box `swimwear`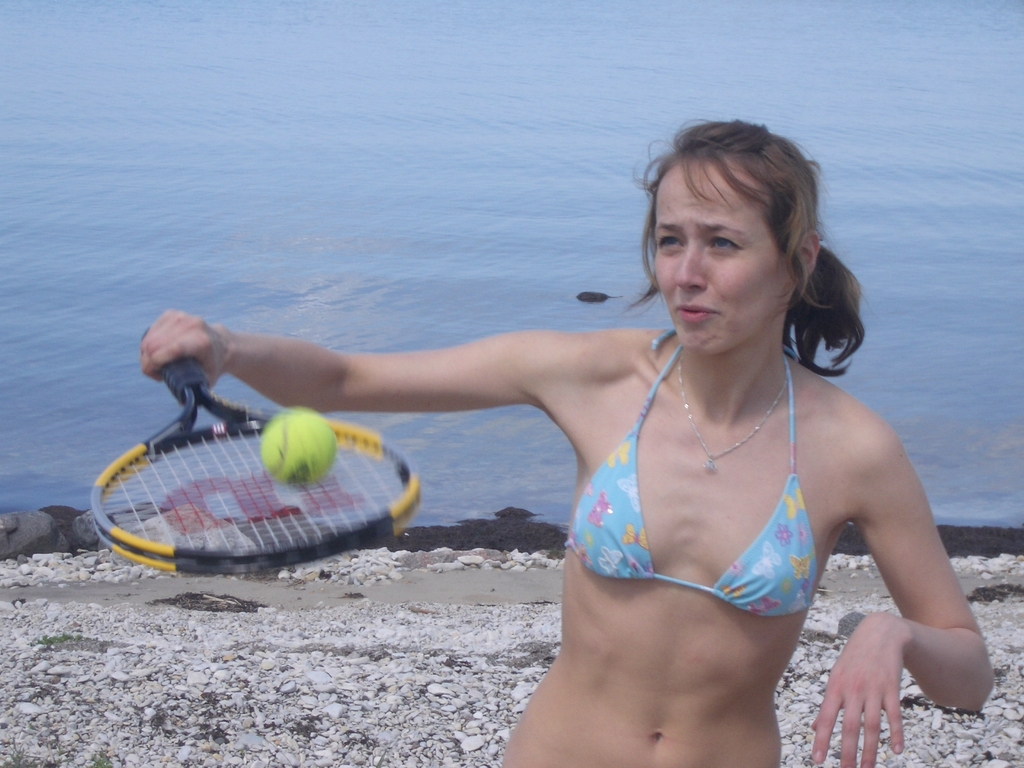
[561, 332, 817, 620]
